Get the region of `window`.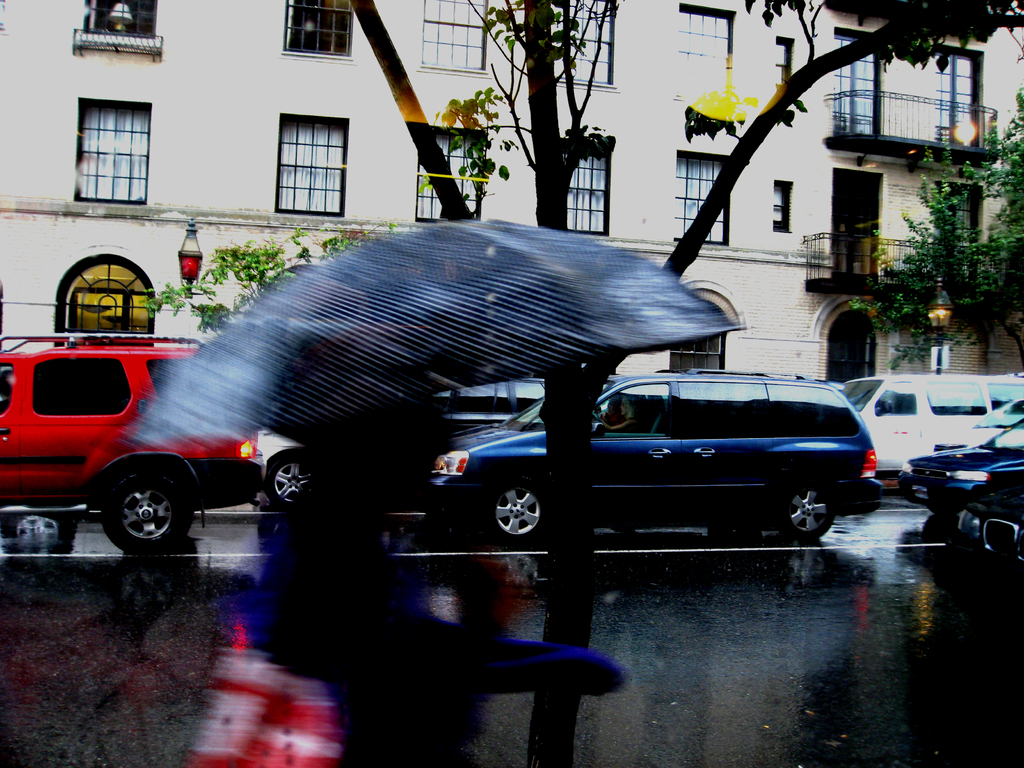
[x1=772, y1=177, x2=794, y2=232].
